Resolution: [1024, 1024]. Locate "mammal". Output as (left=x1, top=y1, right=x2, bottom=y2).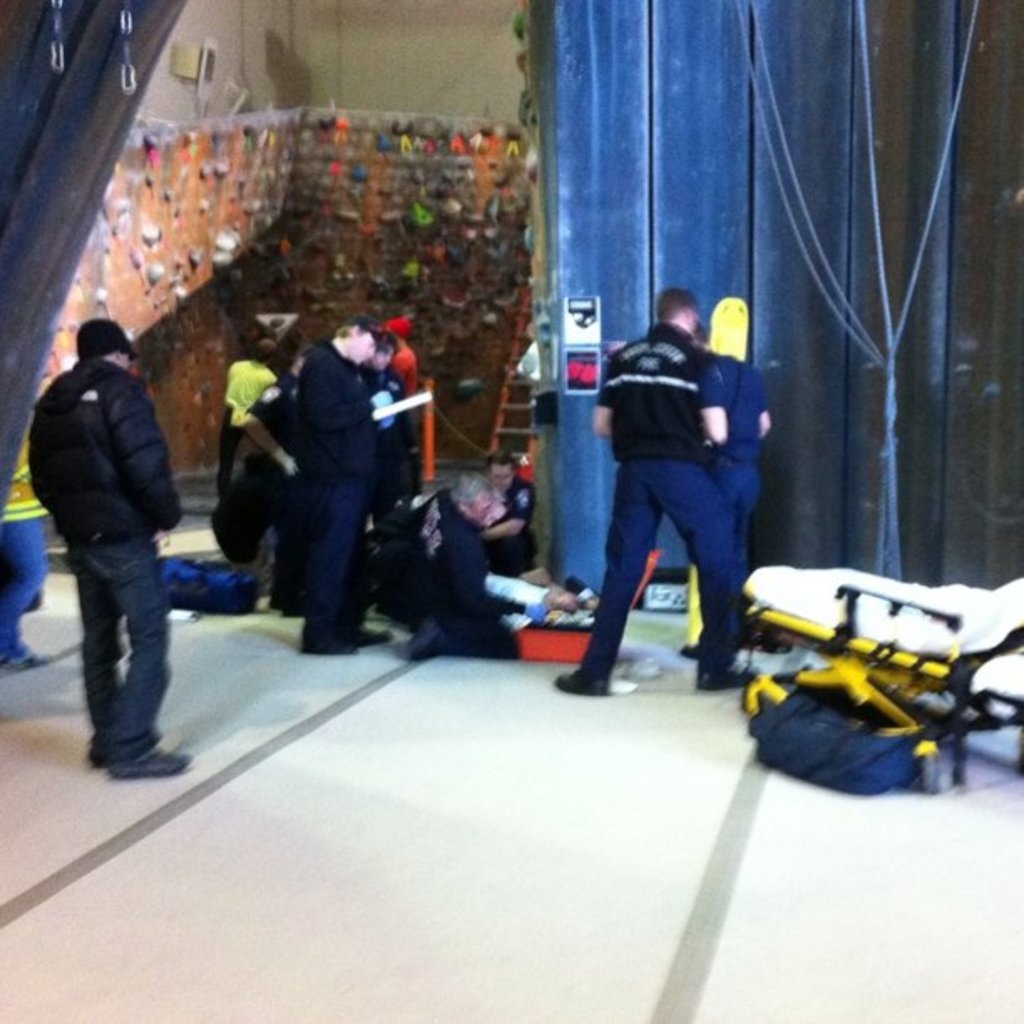
(left=298, top=320, right=398, bottom=661).
